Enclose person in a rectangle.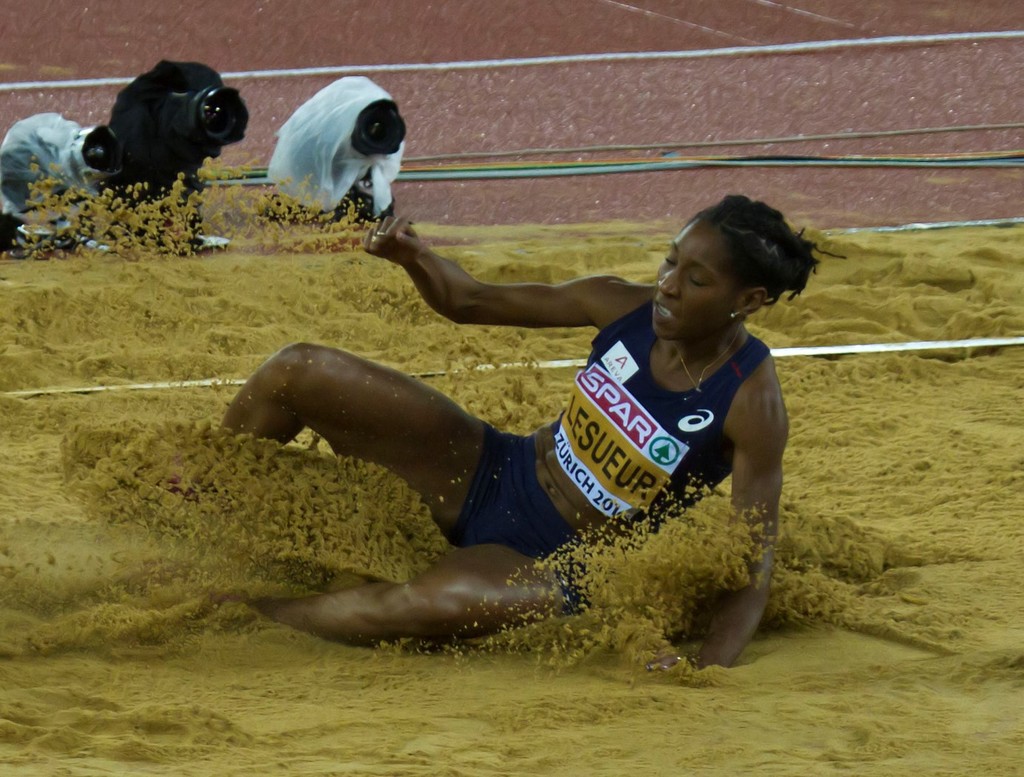
detection(212, 199, 809, 662).
